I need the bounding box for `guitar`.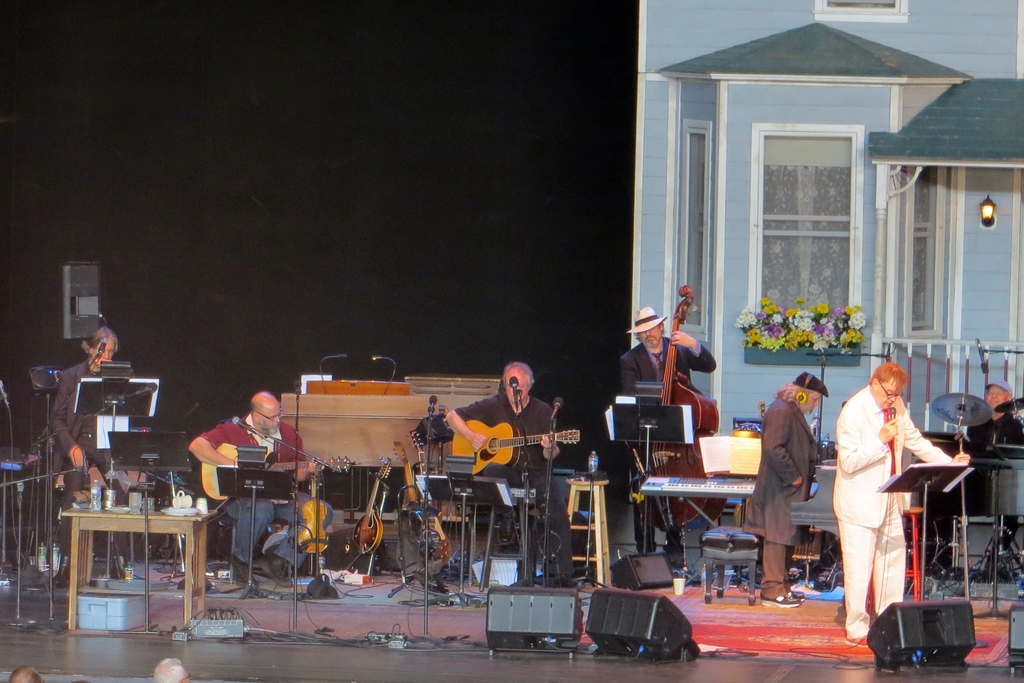
Here it is: (x1=451, y1=411, x2=568, y2=492).
